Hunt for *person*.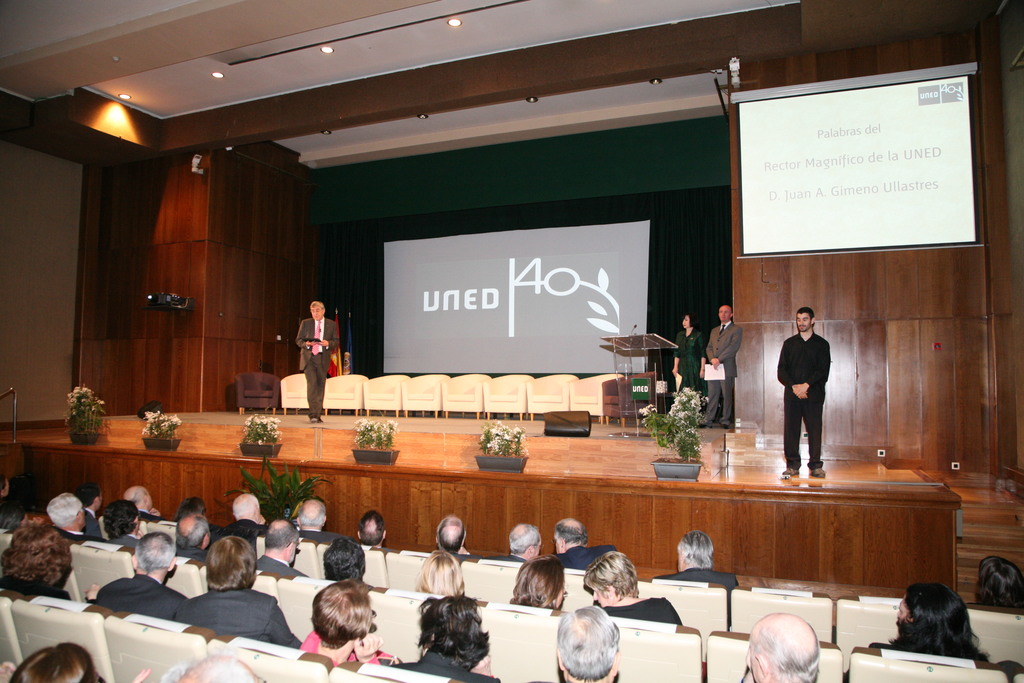
Hunted down at 296/577/401/670.
